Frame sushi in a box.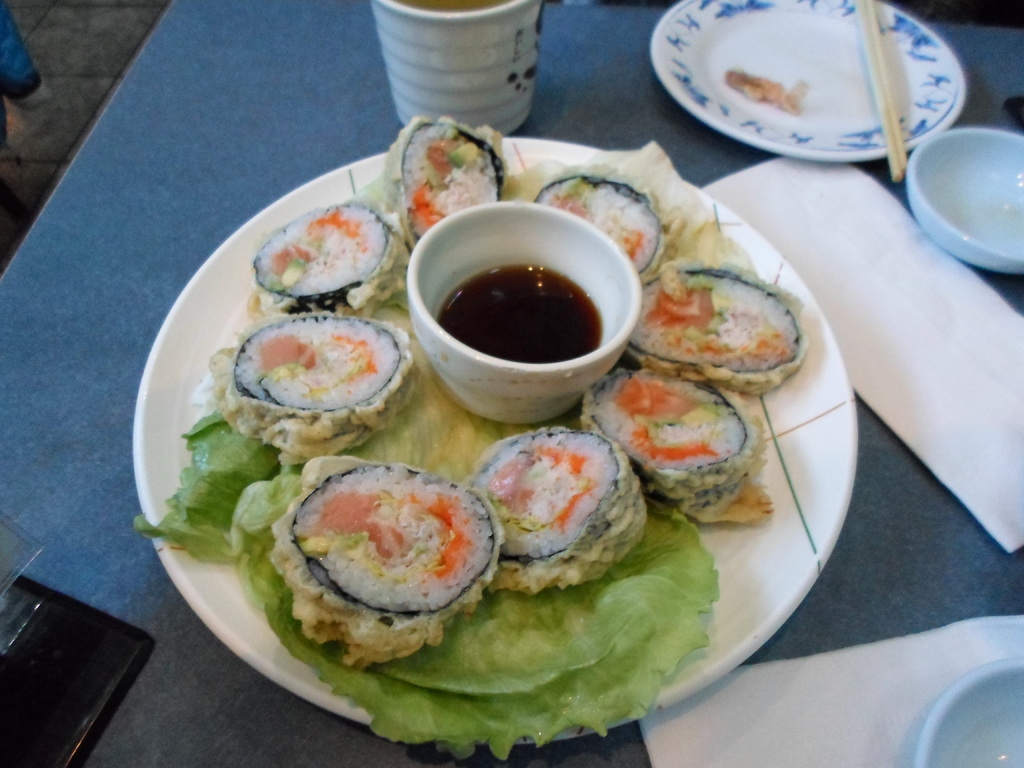
{"left": 629, "top": 217, "right": 810, "bottom": 407}.
